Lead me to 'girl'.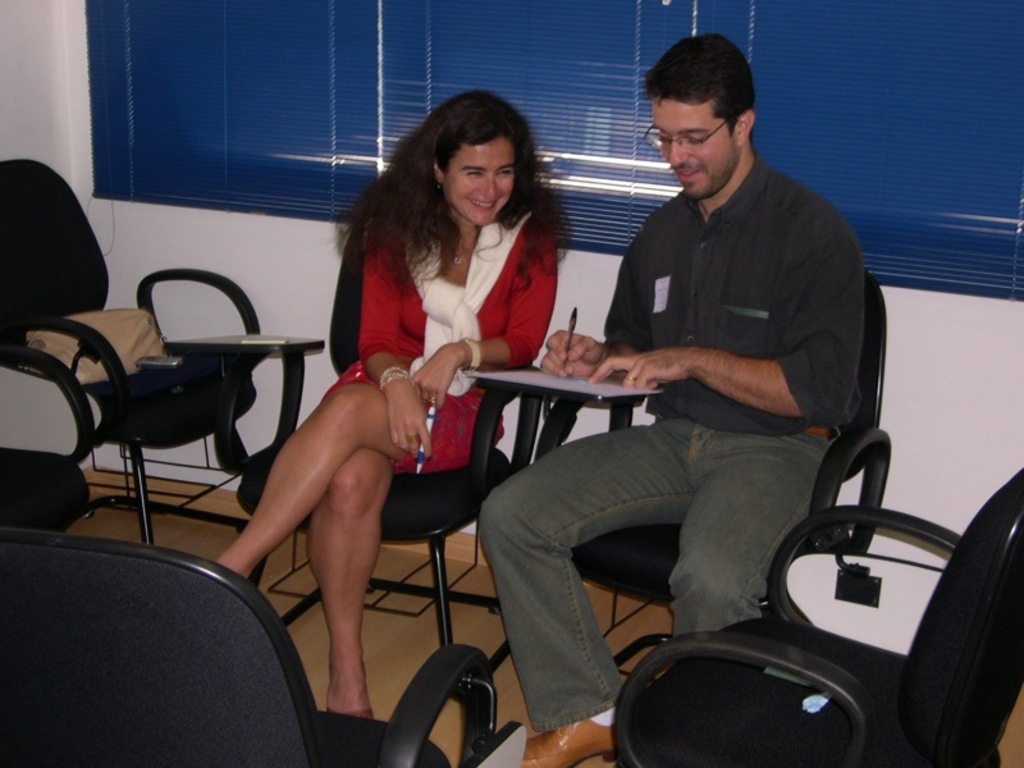
Lead to {"x1": 214, "y1": 92, "x2": 567, "y2": 713}.
